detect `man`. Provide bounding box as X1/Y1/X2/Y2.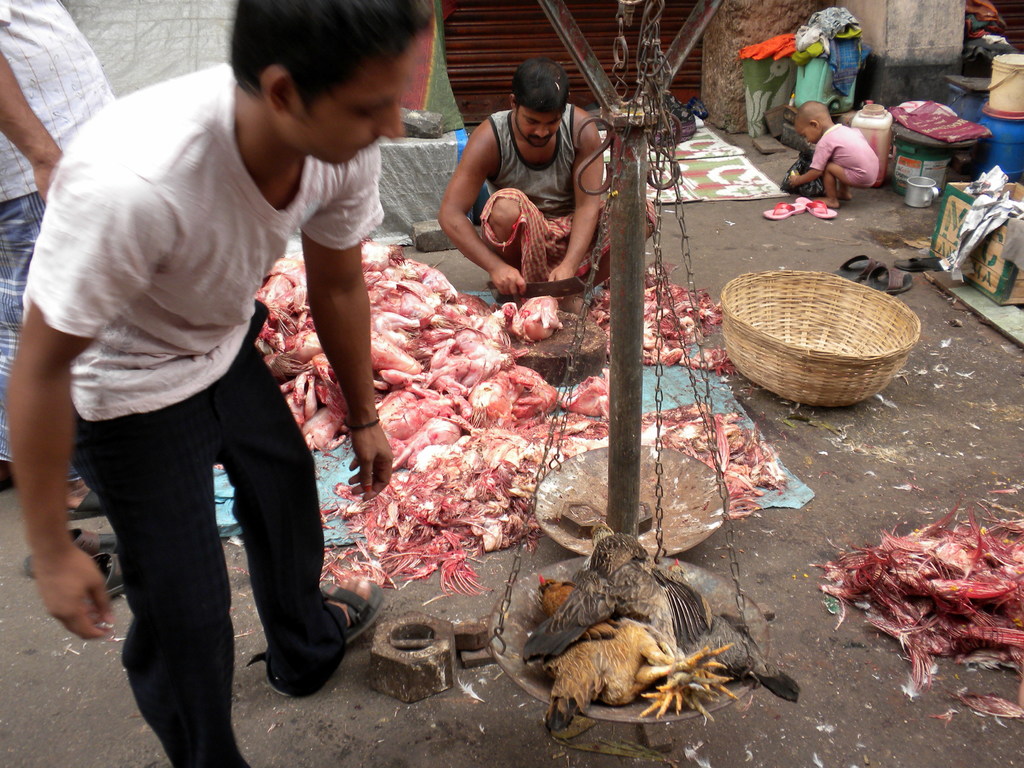
20/0/423/752.
